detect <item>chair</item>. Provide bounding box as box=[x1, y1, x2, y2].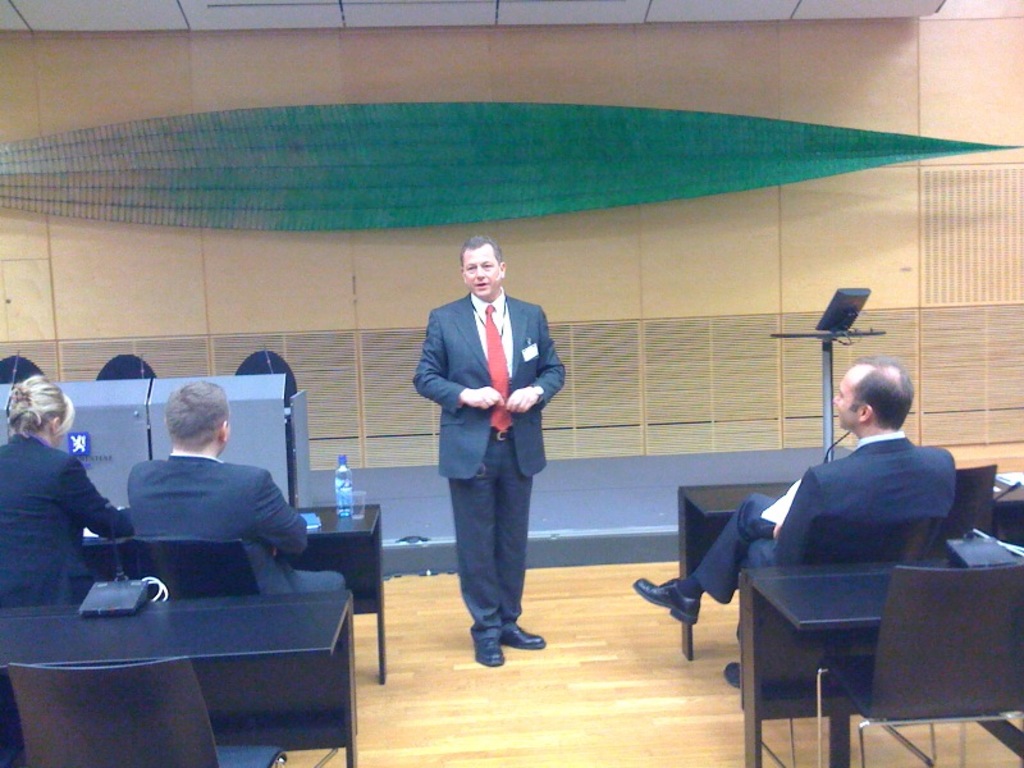
box=[12, 653, 293, 767].
